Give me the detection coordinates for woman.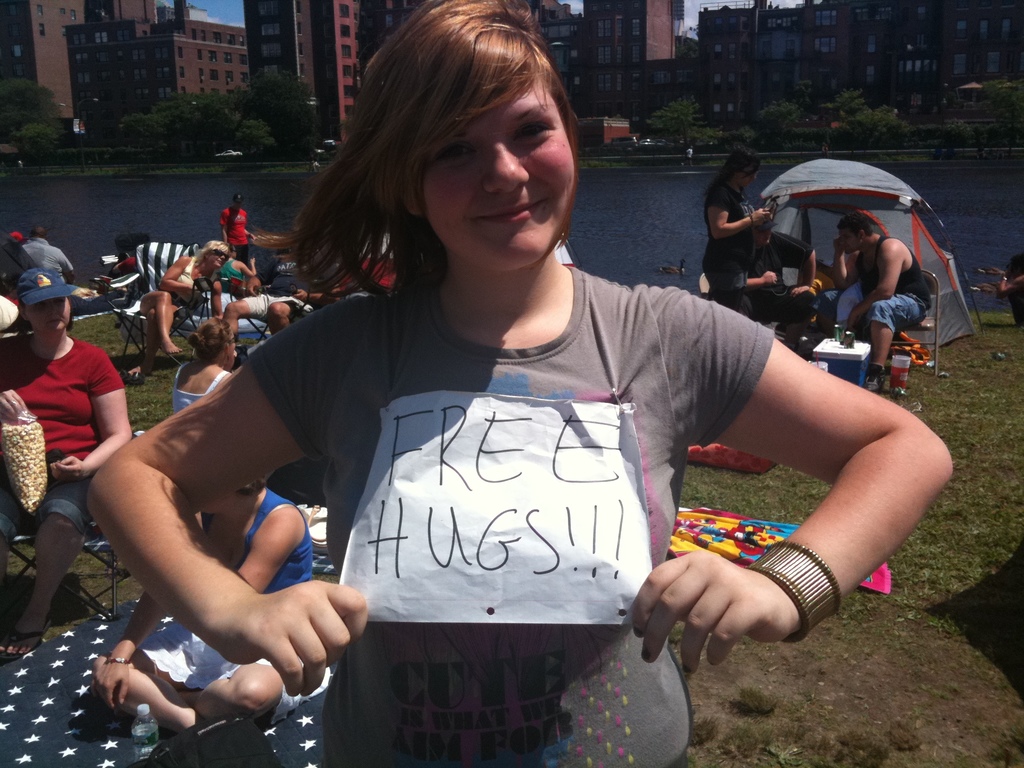
[left=219, top=245, right=256, bottom=286].
